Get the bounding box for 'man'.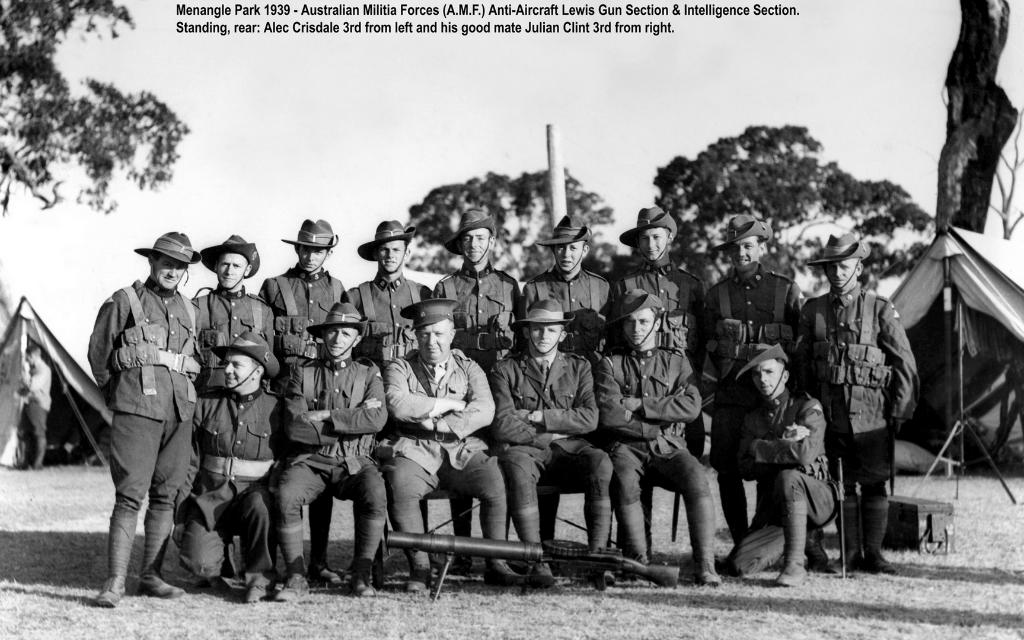
343,220,442,534.
